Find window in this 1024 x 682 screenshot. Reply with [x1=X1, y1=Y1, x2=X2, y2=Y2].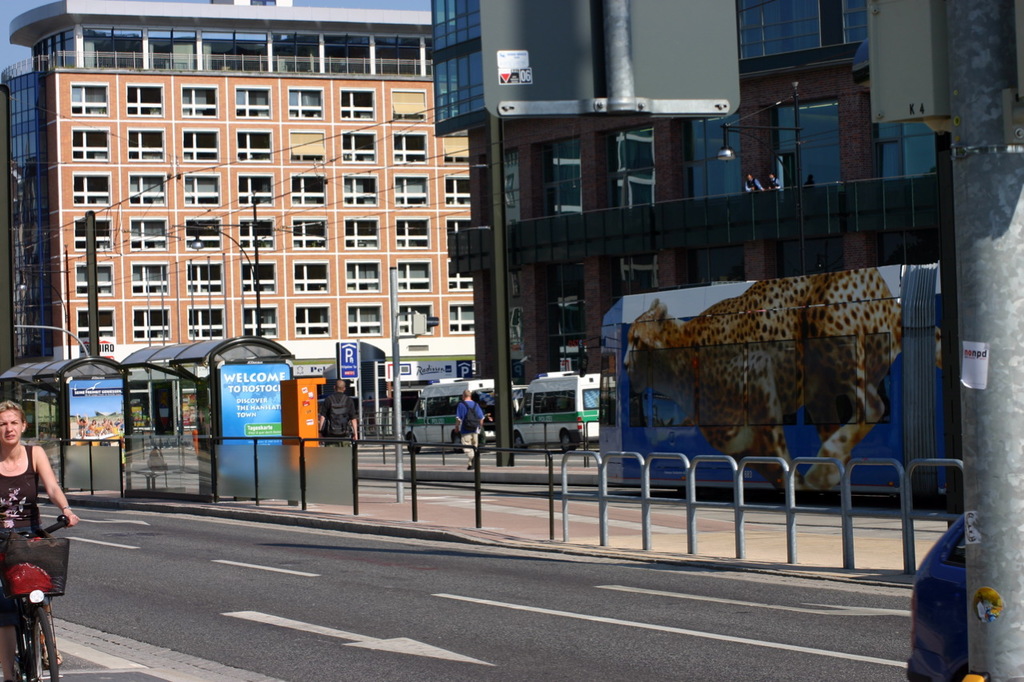
[x1=340, y1=297, x2=385, y2=345].
